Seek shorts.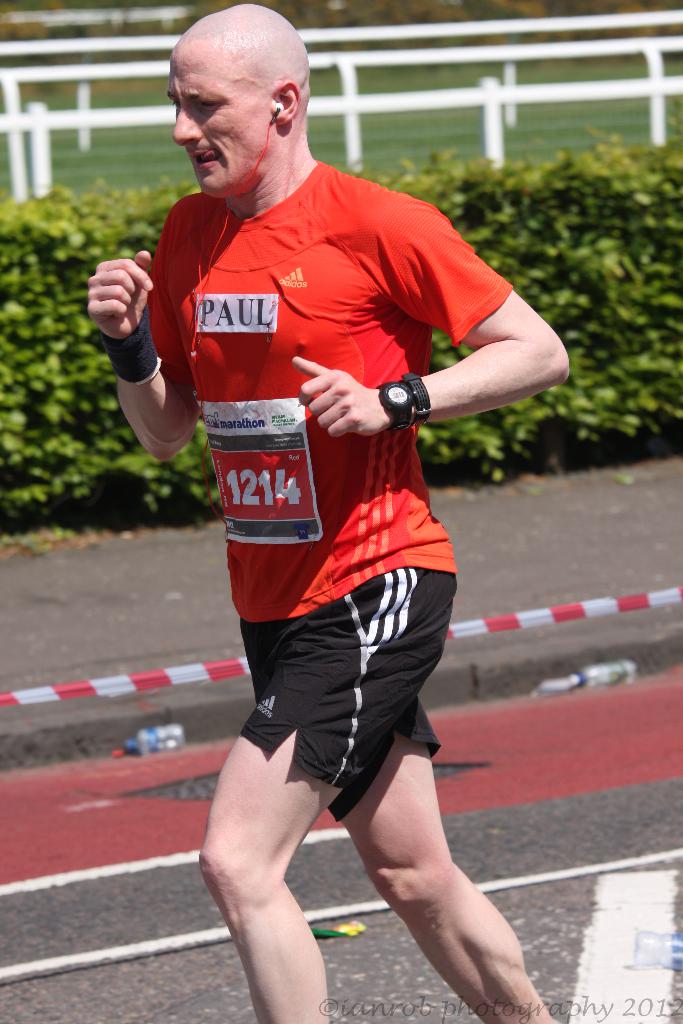
l=240, t=566, r=456, b=824.
